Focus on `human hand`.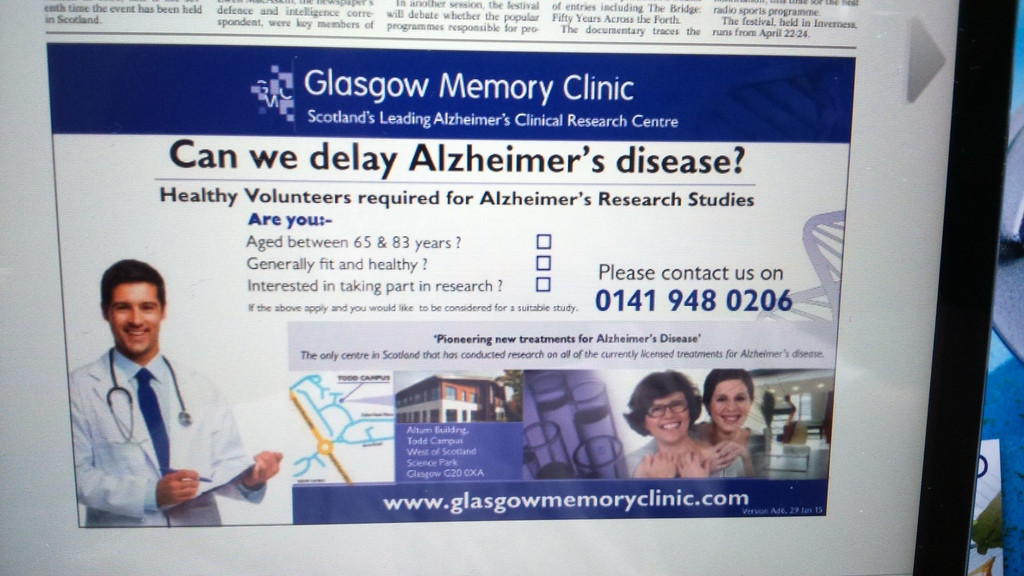
Focused at Rect(711, 439, 749, 468).
